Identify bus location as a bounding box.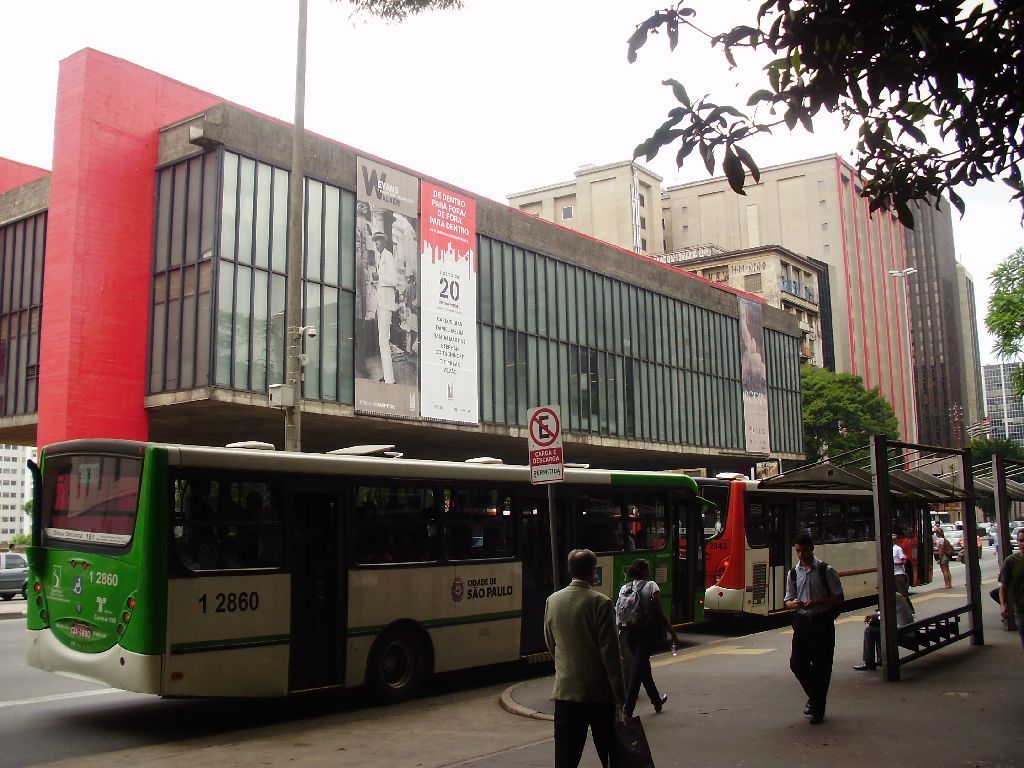
left=24, top=440, right=720, bottom=708.
